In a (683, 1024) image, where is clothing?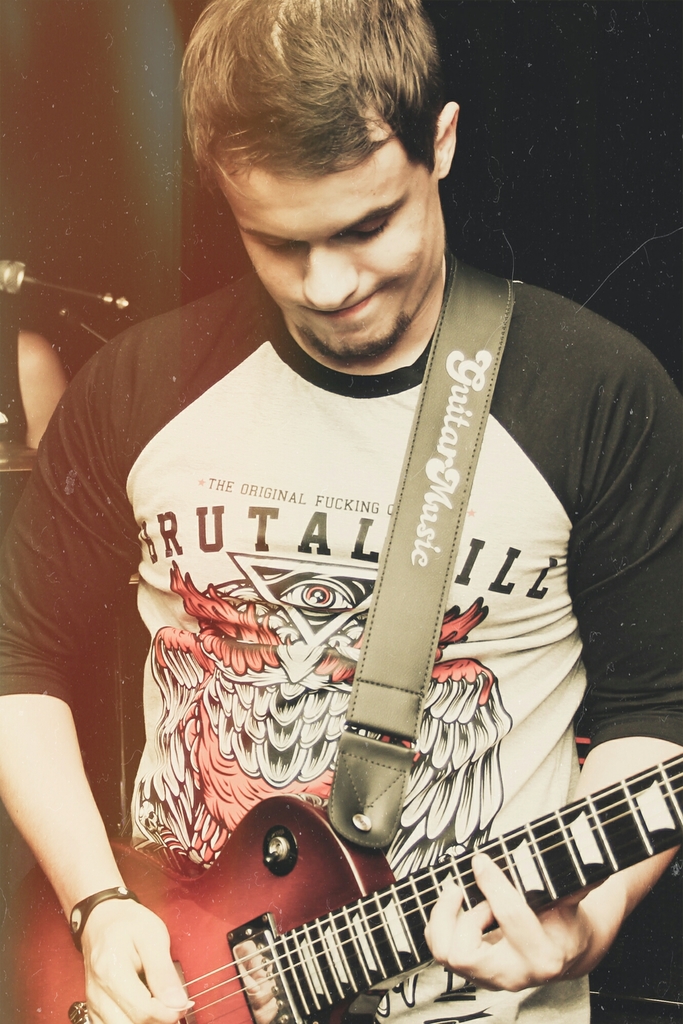
(104, 218, 655, 986).
